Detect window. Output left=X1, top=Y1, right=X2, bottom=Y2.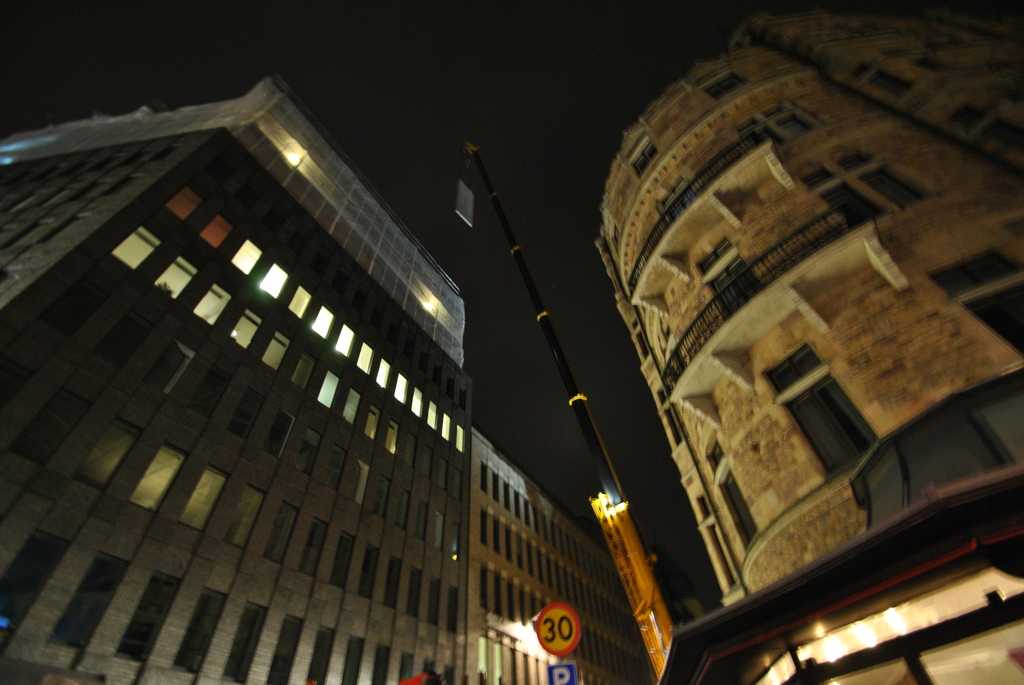
left=321, top=531, right=353, bottom=590.
